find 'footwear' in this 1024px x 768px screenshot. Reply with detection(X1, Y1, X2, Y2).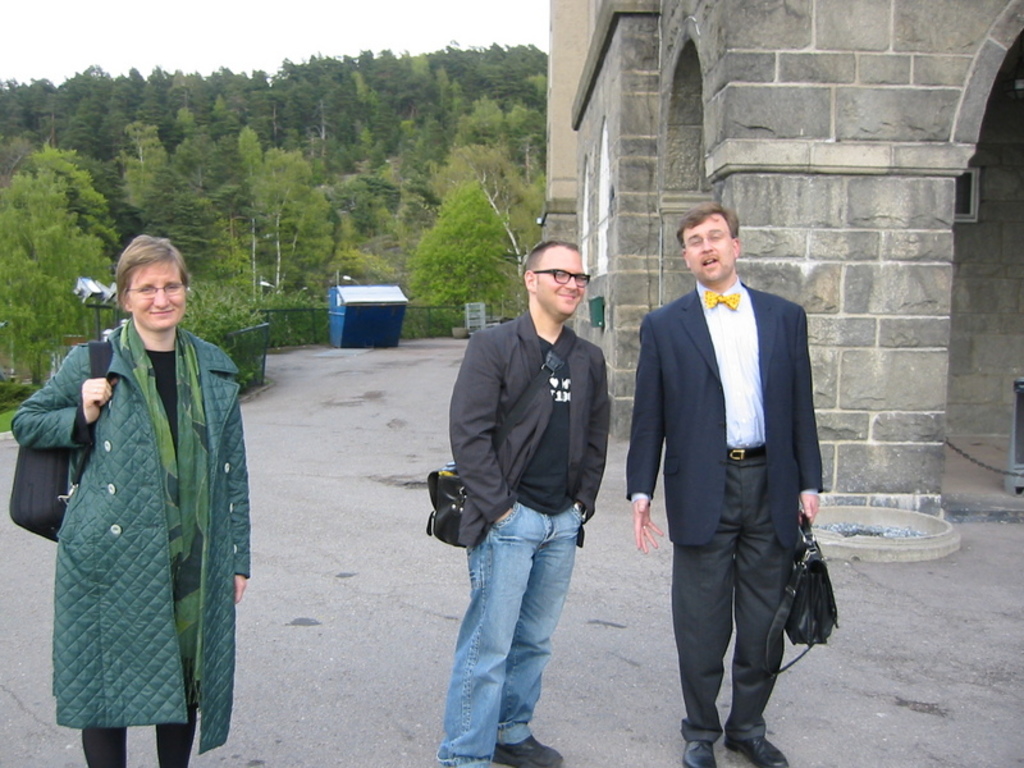
detection(493, 737, 563, 767).
